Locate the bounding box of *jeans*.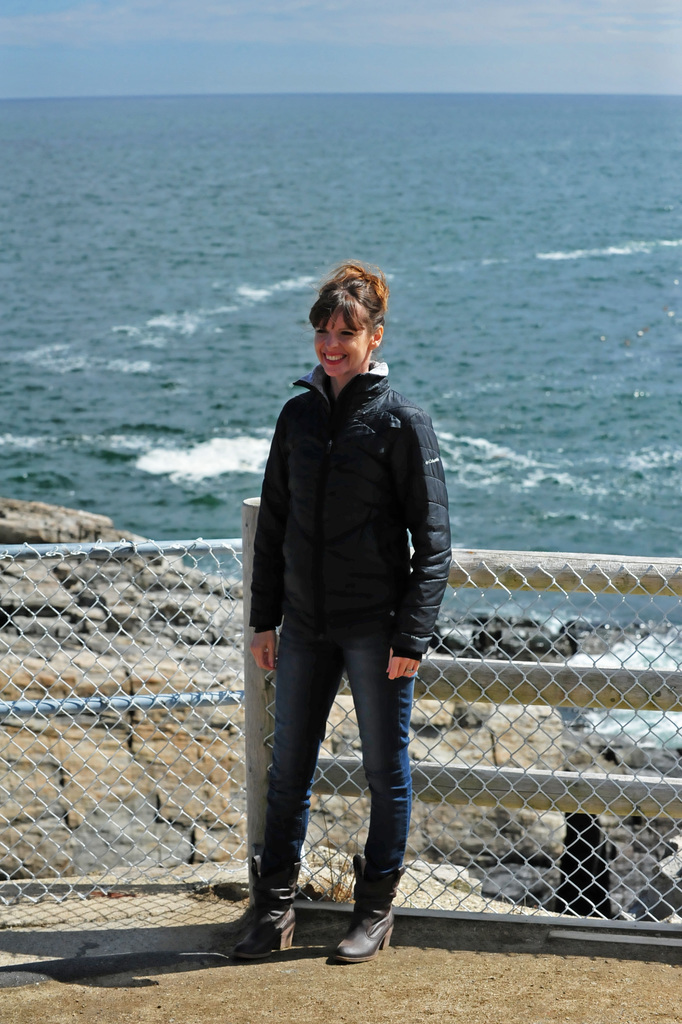
Bounding box: box=[232, 597, 430, 953].
